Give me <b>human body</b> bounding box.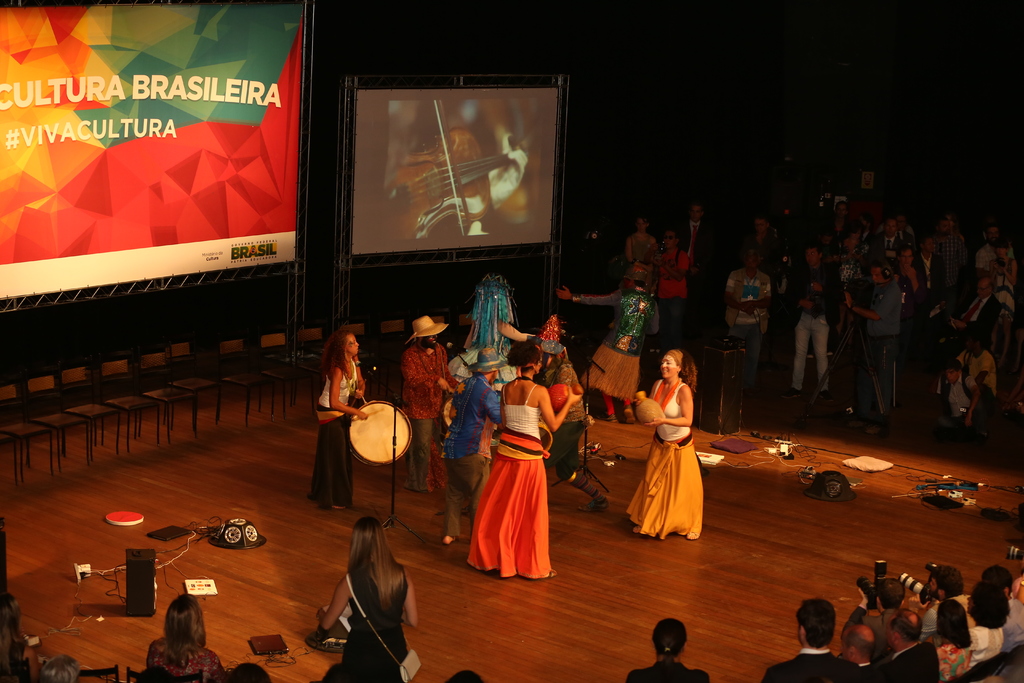
box=[960, 620, 1002, 667].
